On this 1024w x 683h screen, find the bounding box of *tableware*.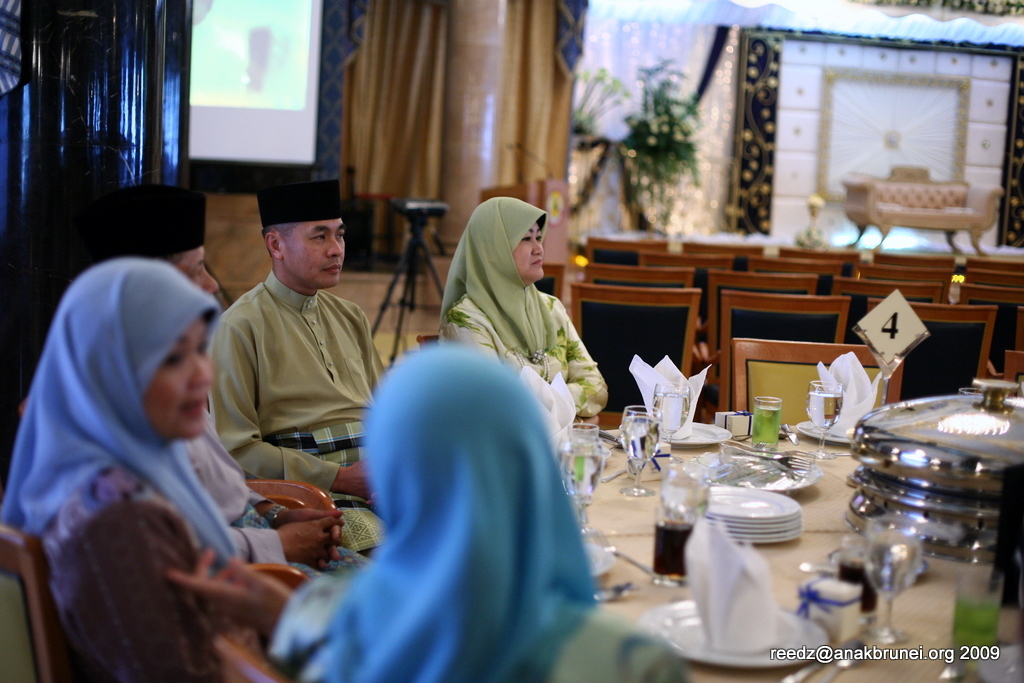
Bounding box: x1=796 y1=419 x2=853 y2=442.
